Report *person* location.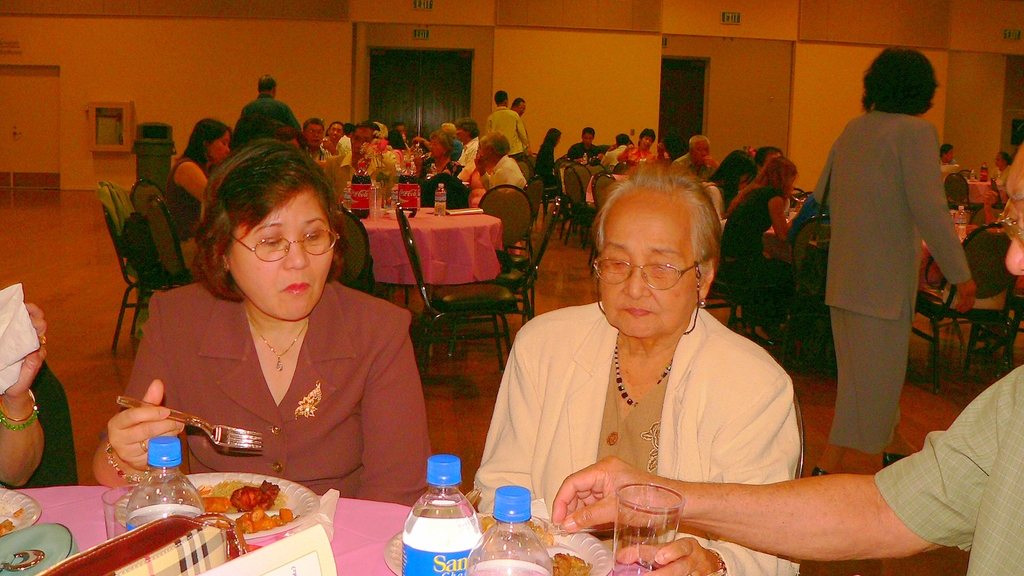
Report: 0/300/50/497.
